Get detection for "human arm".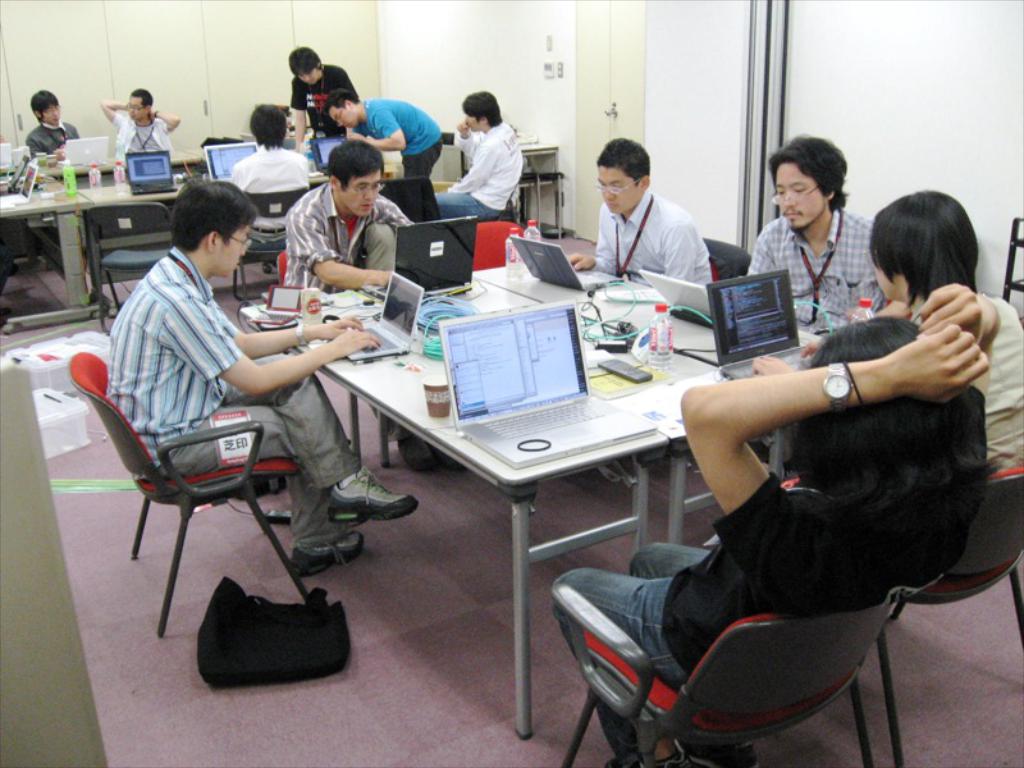
Detection: bbox(73, 127, 84, 146).
